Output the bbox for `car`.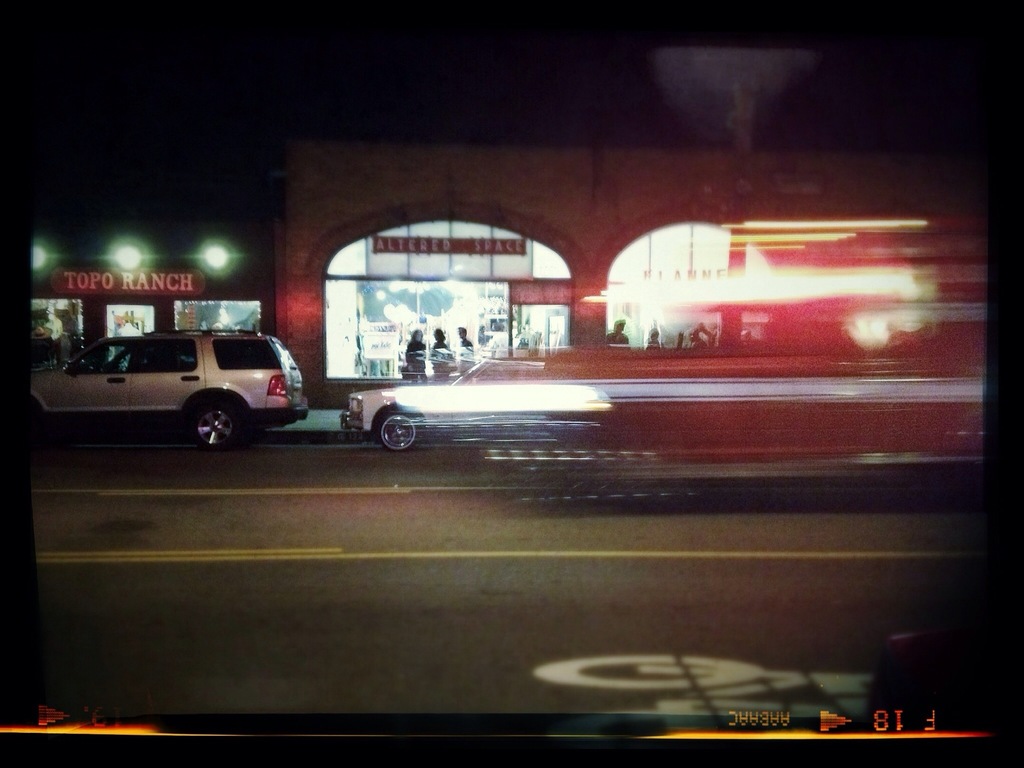
26:325:307:449.
